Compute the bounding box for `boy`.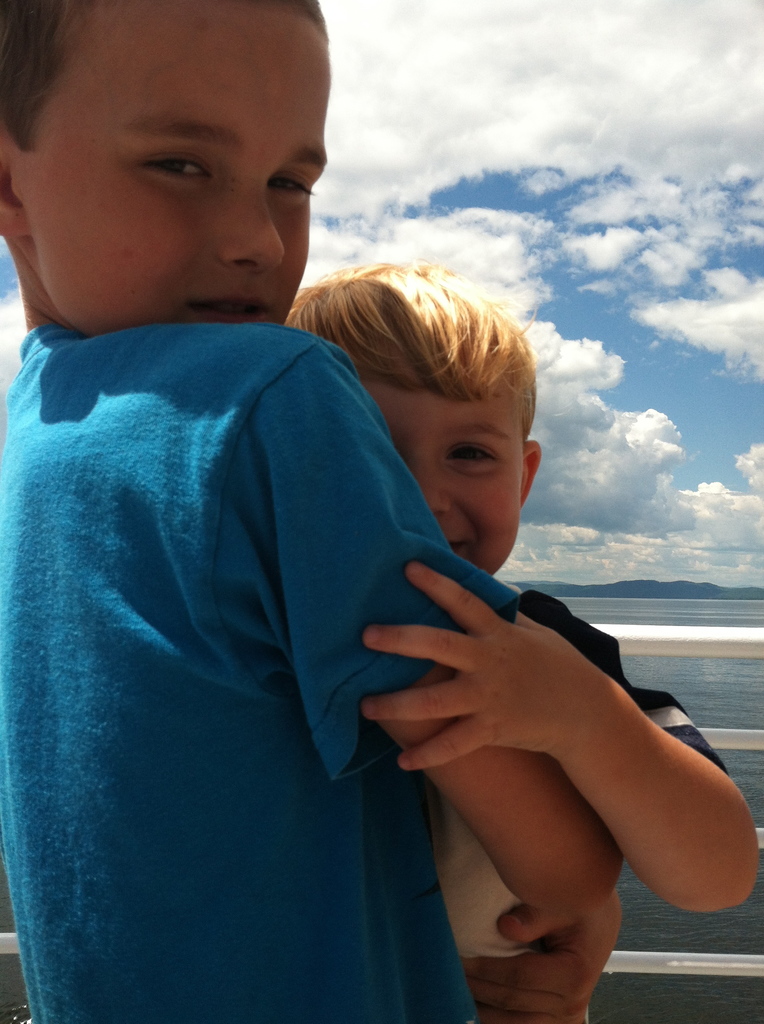
[282,259,756,1023].
